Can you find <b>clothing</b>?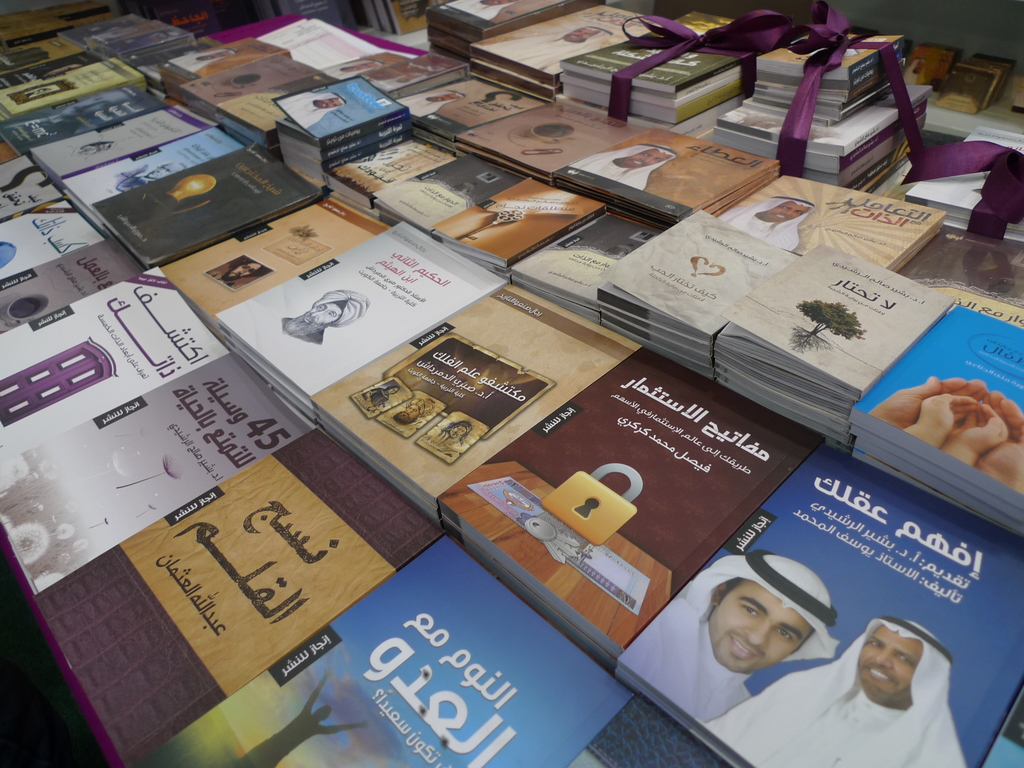
Yes, bounding box: (399,94,442,115).
